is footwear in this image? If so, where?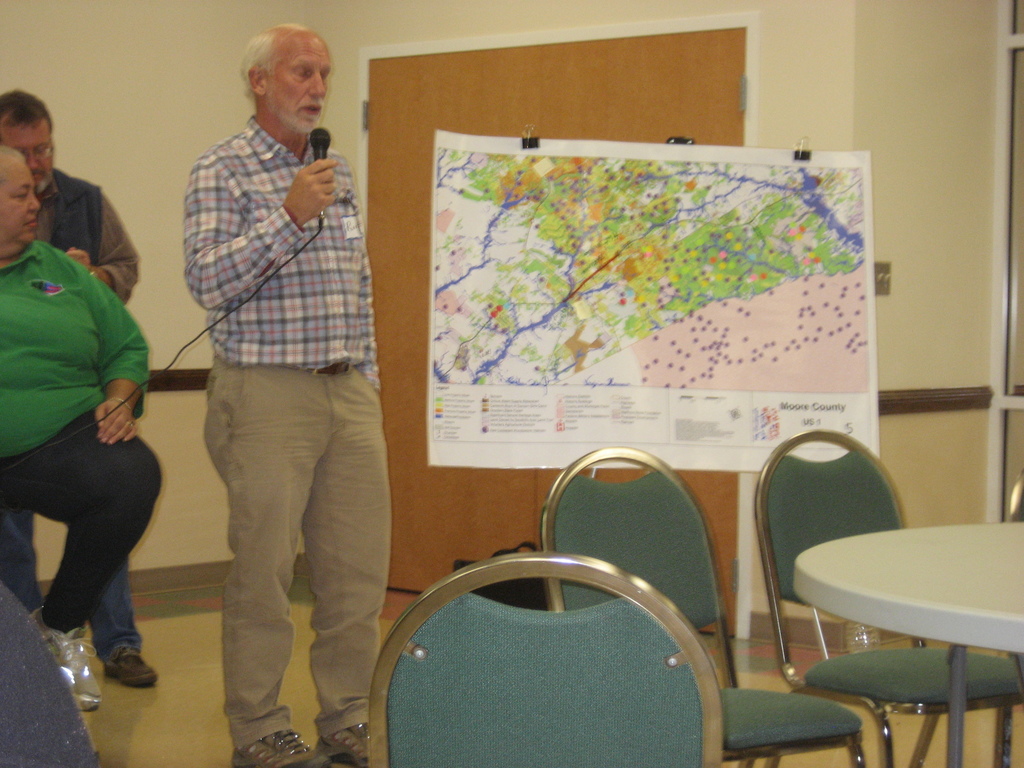
Yes, at [231,721,328,767].
